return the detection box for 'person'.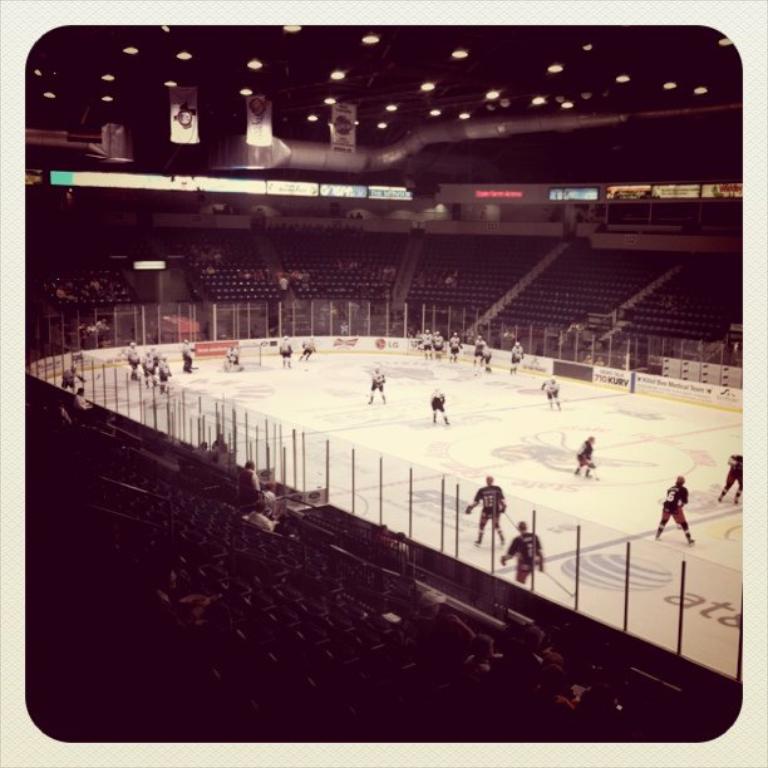
locate(718, 452, 745, 507).
